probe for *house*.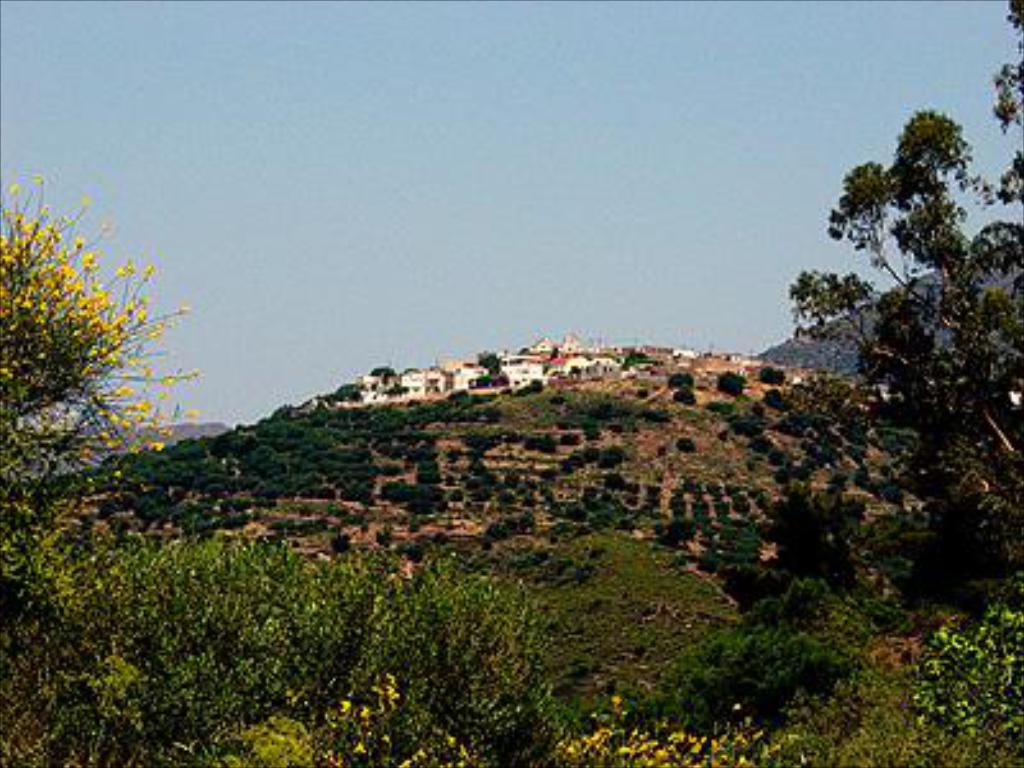
Probe result: bbox=(394, 366, 435, 397).
